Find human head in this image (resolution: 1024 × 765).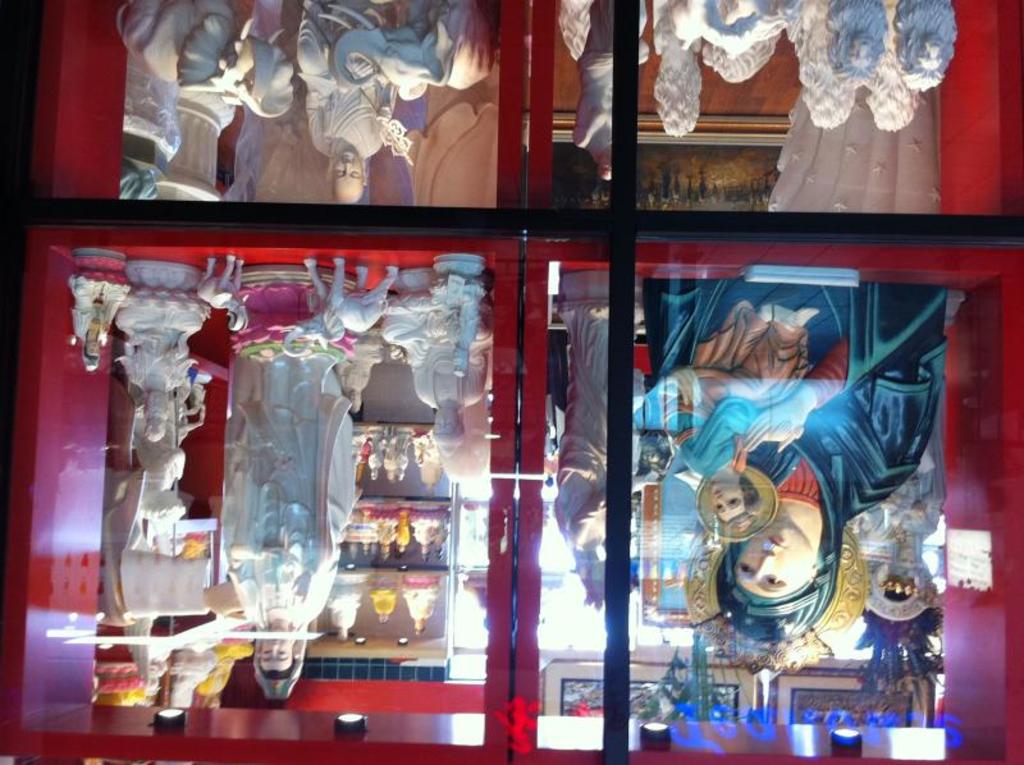
338/384/369/413.
